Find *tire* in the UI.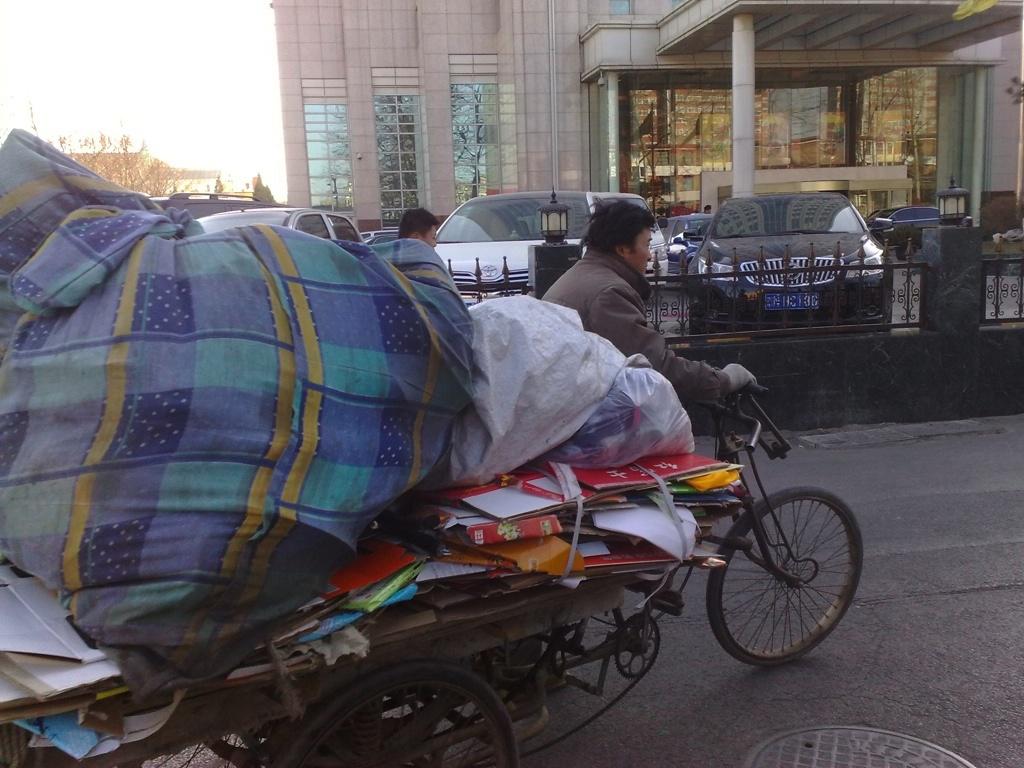
UI element at <region>687, 295, 703, 337</region>.
